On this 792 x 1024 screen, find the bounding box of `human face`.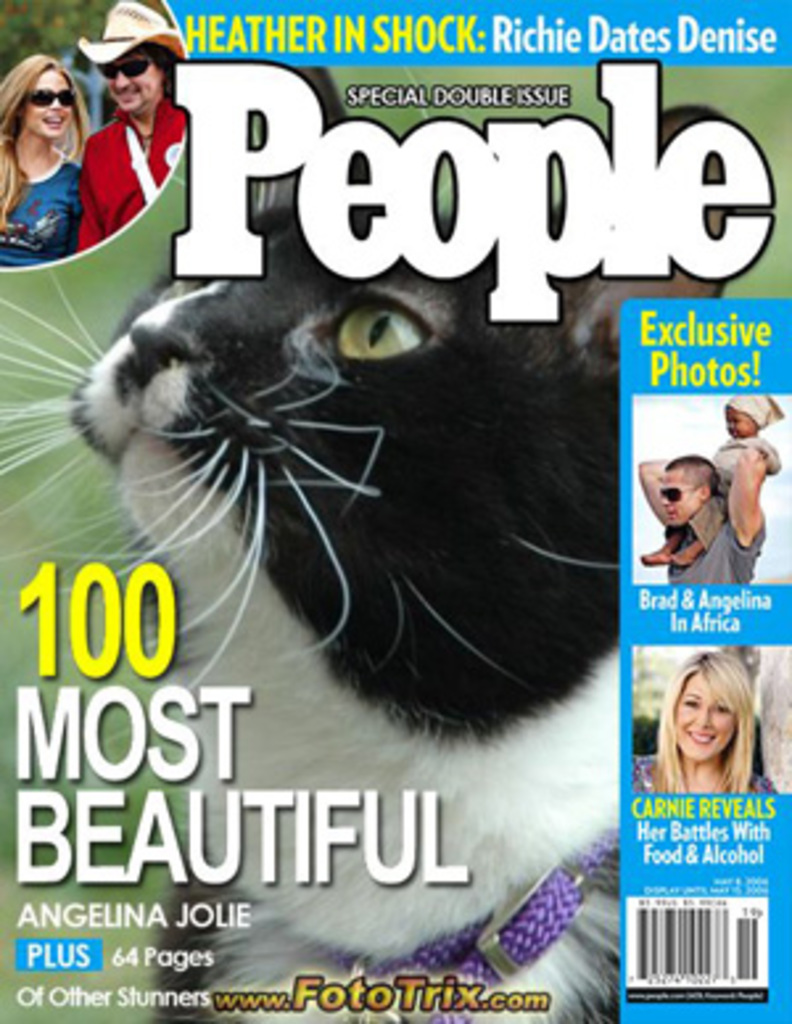
Bounding box: 655/467/700/533.
